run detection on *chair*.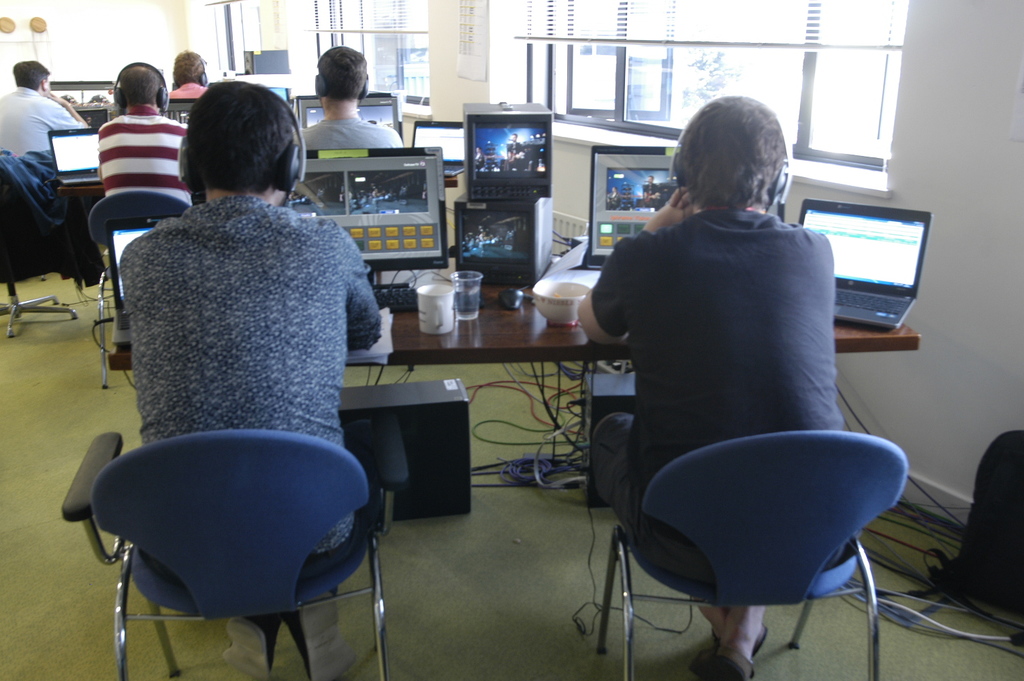
Result: detection(594, 353, 925, 680).
